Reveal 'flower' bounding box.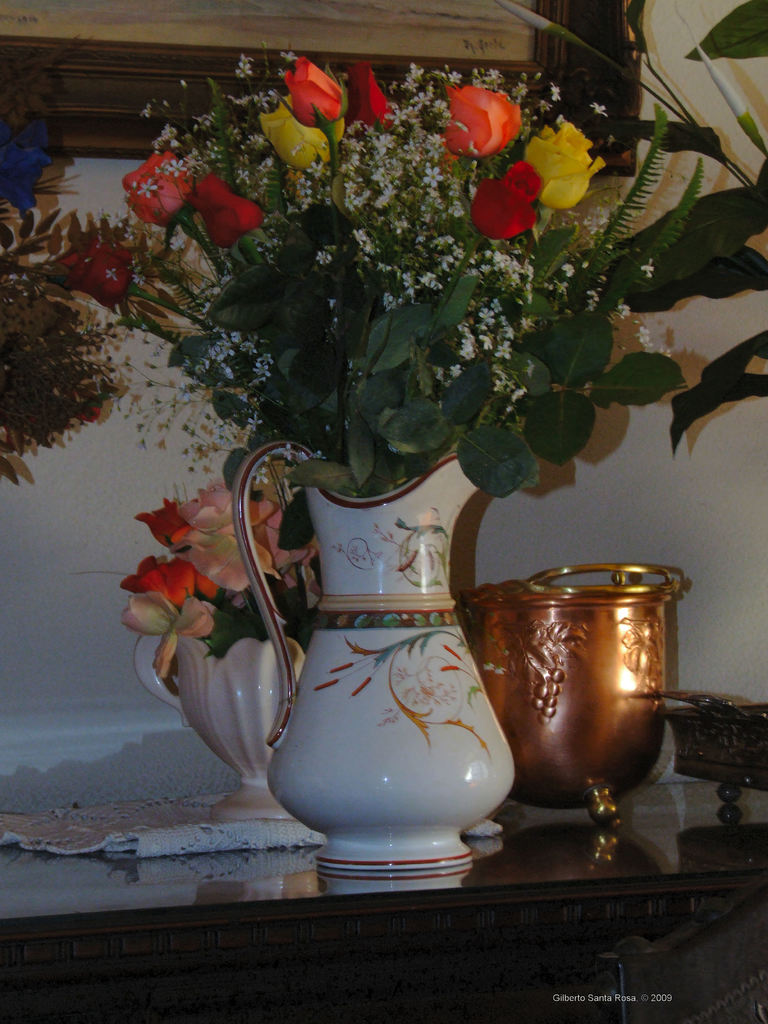
Revealed: <box>191,162,280,255</box>.
